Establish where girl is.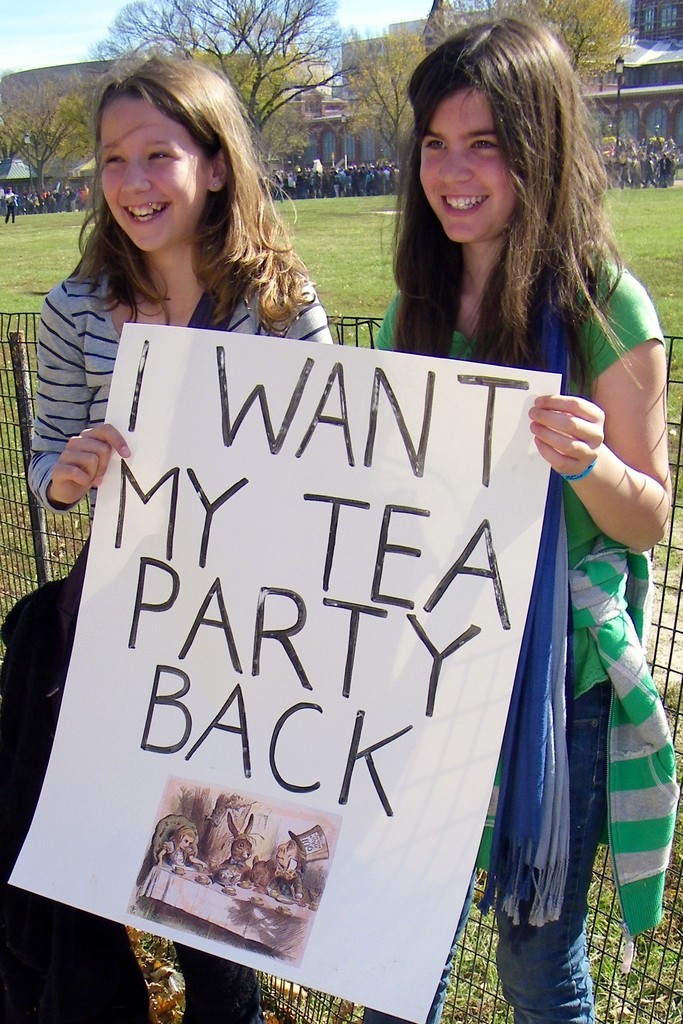
Established at bbox=(376, 16, 675, 1021).
